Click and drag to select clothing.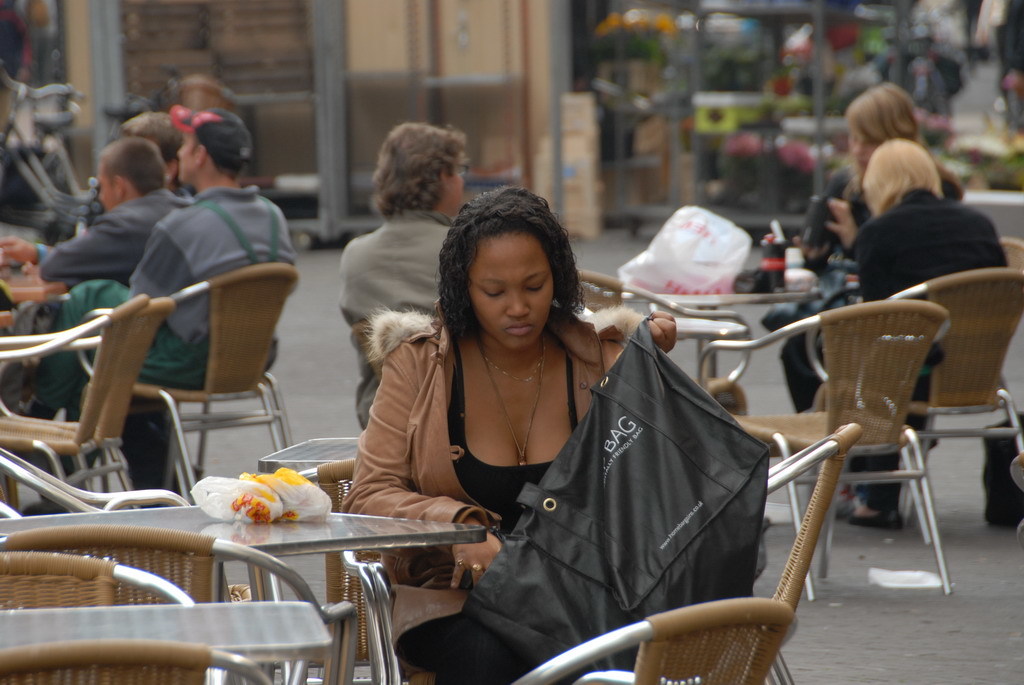
Selection: l=44, t=186, r=190, b=291.
